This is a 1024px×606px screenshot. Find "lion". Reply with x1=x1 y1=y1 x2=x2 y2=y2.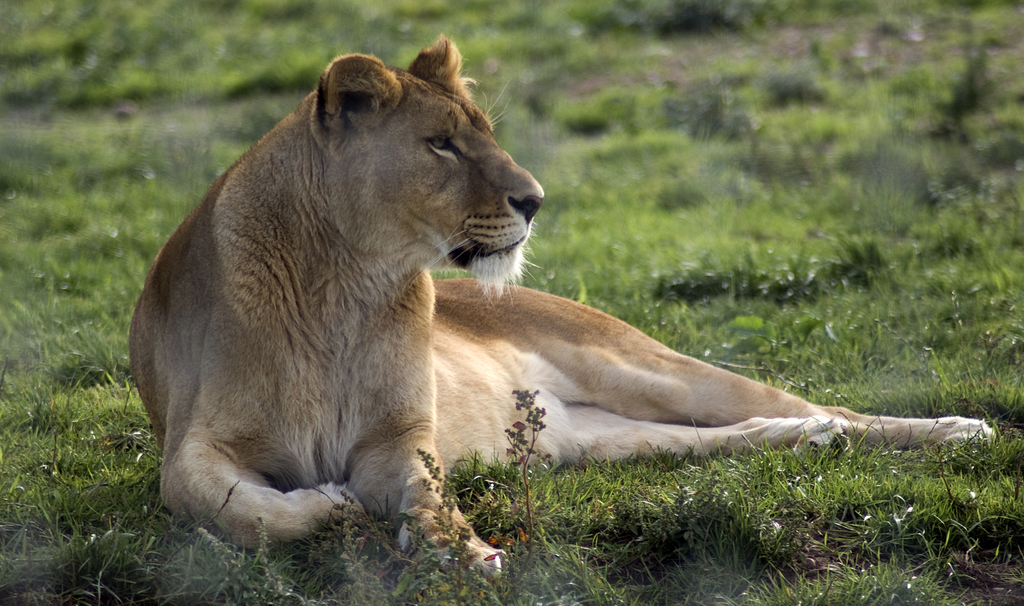
x1=123 y1=35 x2=996 y2=581.
